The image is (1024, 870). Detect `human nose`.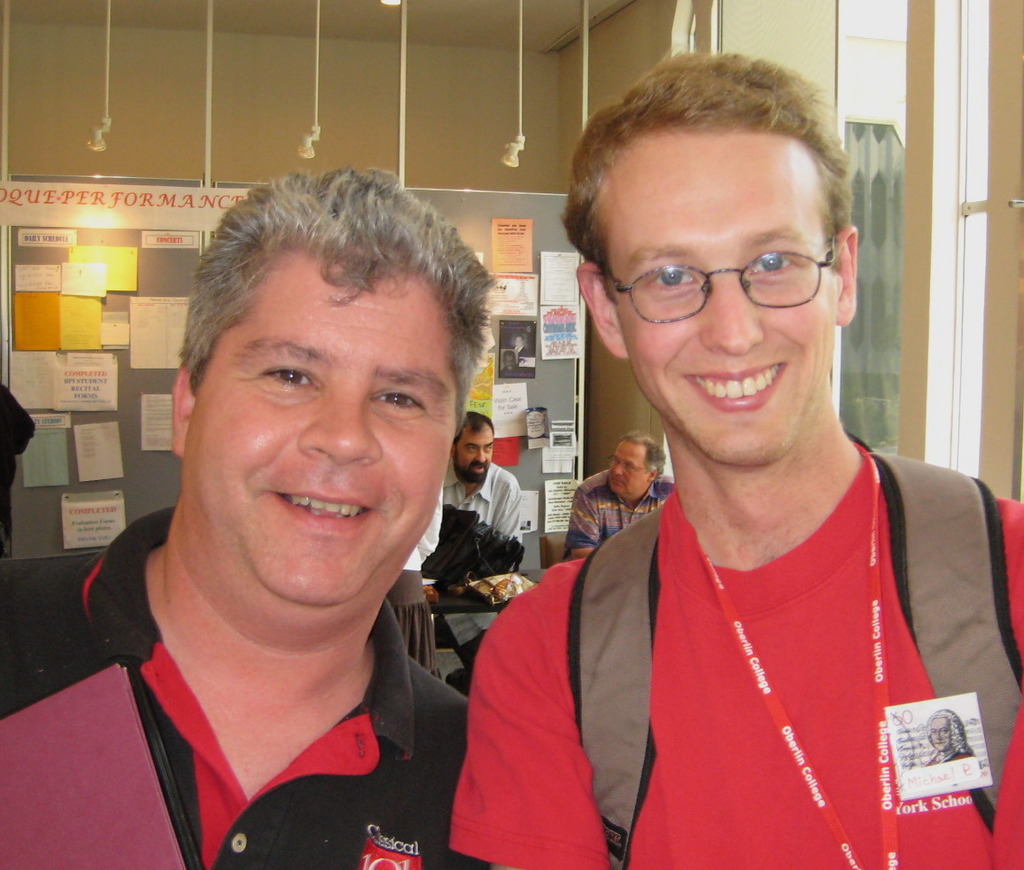
Detection: bbox(297, 392, 384, 464).
